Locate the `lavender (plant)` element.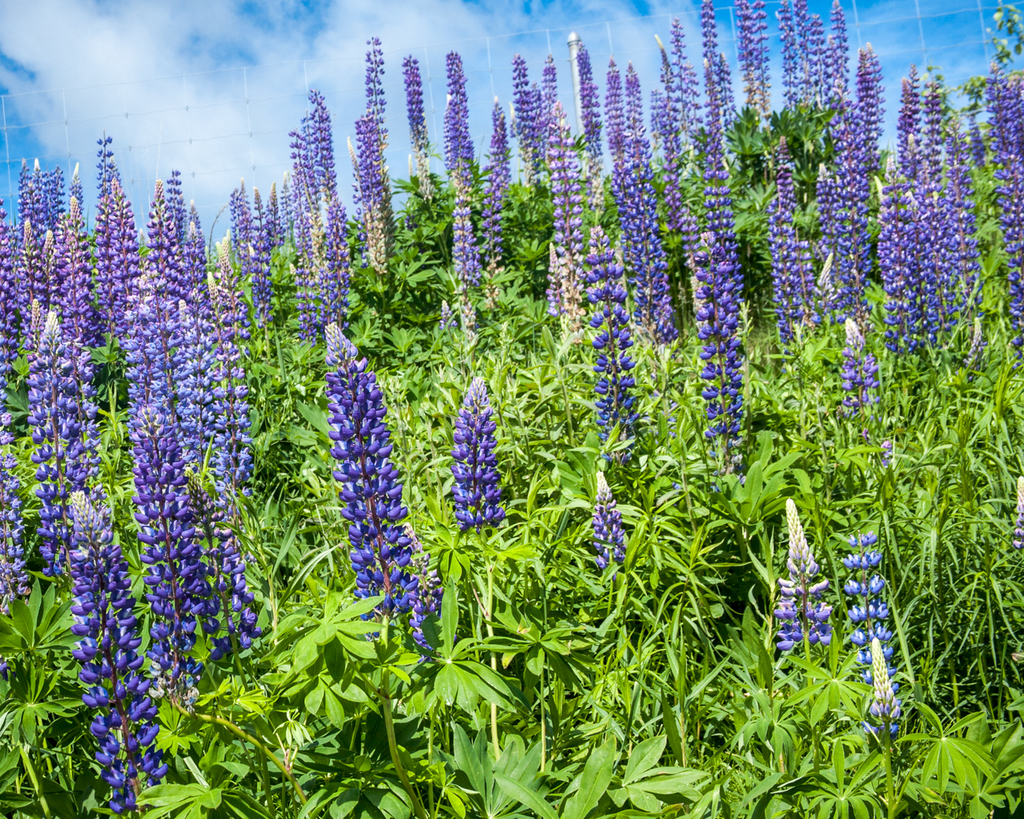
Element bbox: (904, 180, 959, 314).
